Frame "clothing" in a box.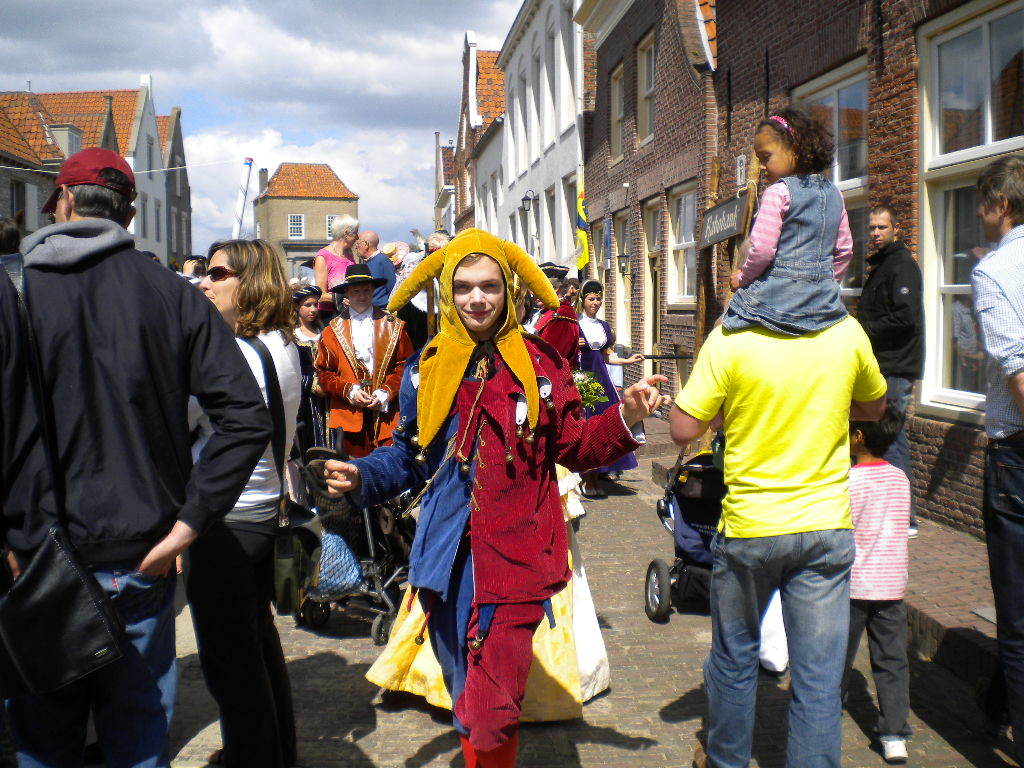
detection(839, 462, 911, 740).
